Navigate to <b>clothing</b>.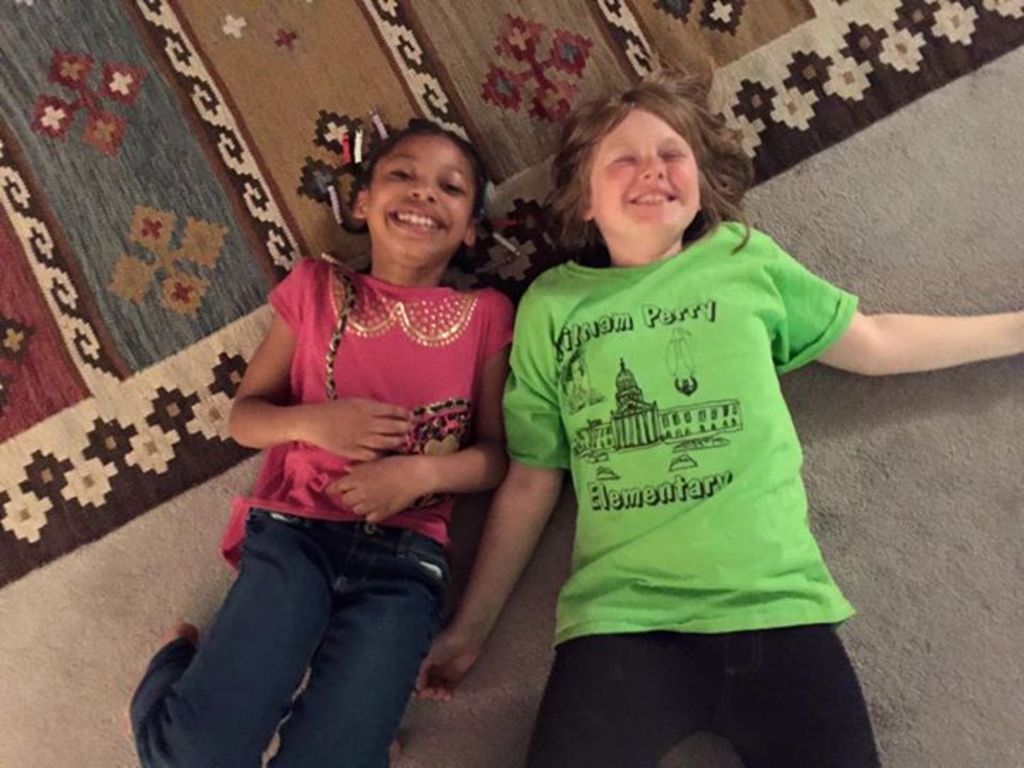
Navigation target: (x1=489, y1=201, x2=902, y2=683).
